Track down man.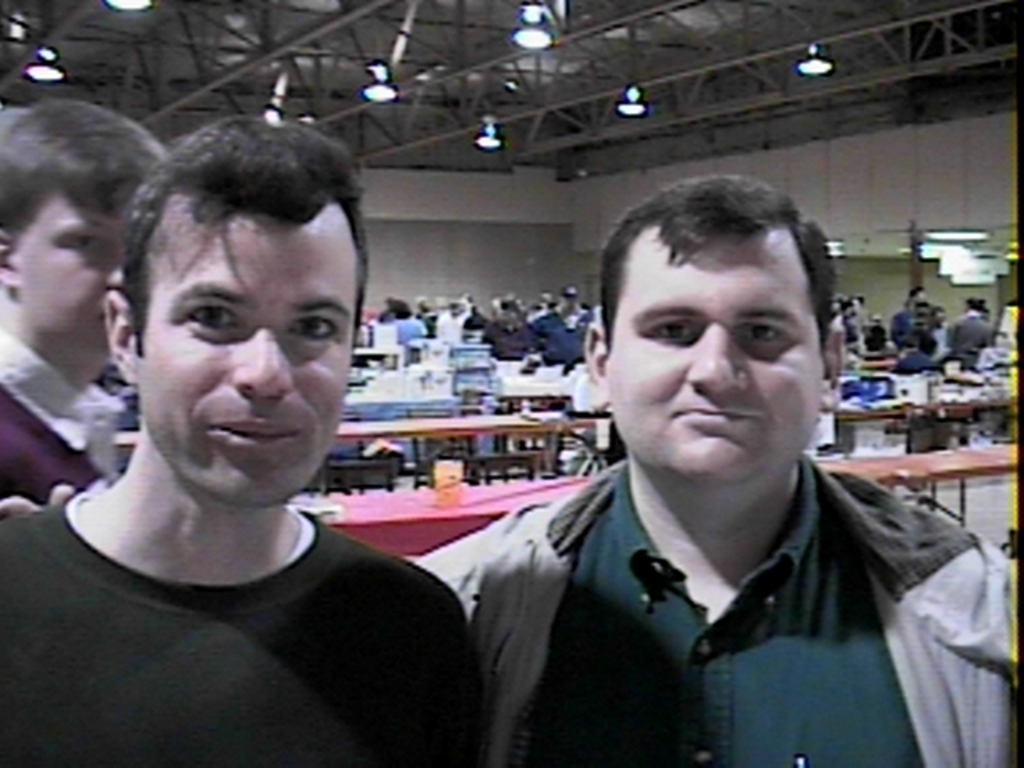
Tracked to x1=0, y1=104, x2=485, y2=766.
